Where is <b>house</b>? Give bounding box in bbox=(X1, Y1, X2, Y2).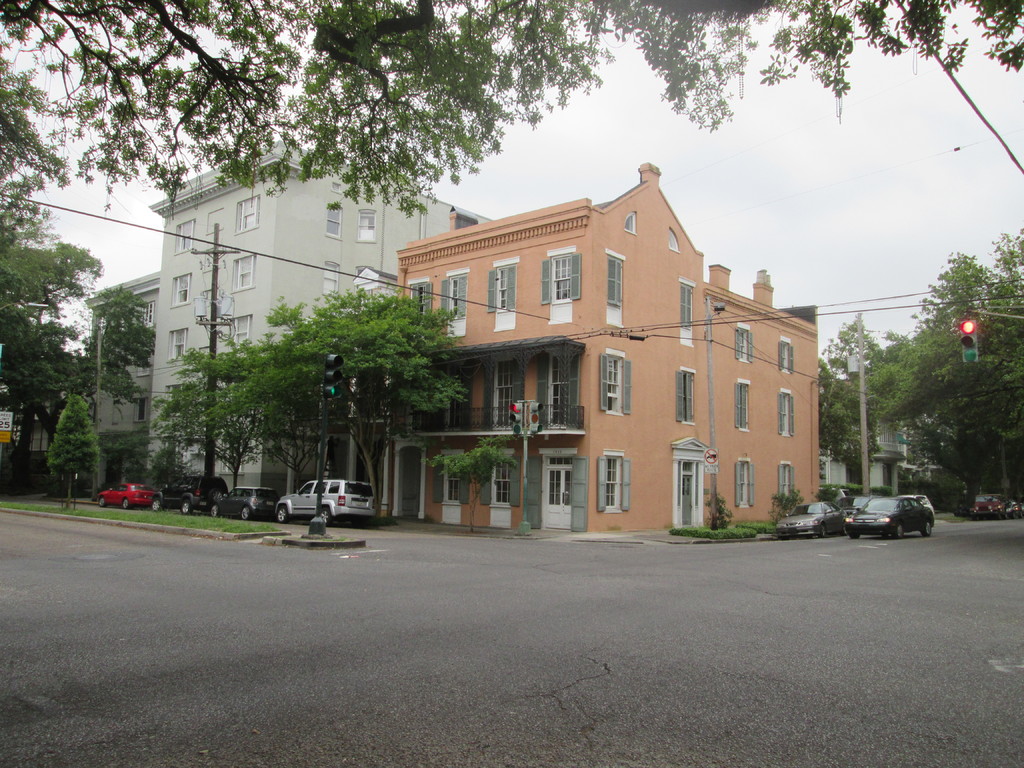
bbox=(142, 132, 494, 502).
